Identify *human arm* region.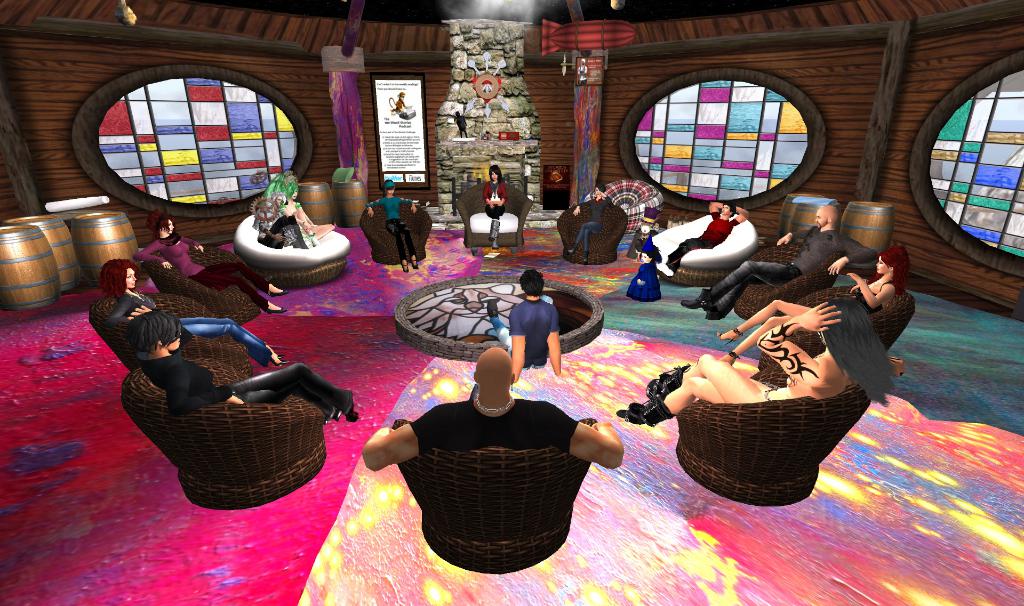
Region: detection(123, 303, 149, 318).
